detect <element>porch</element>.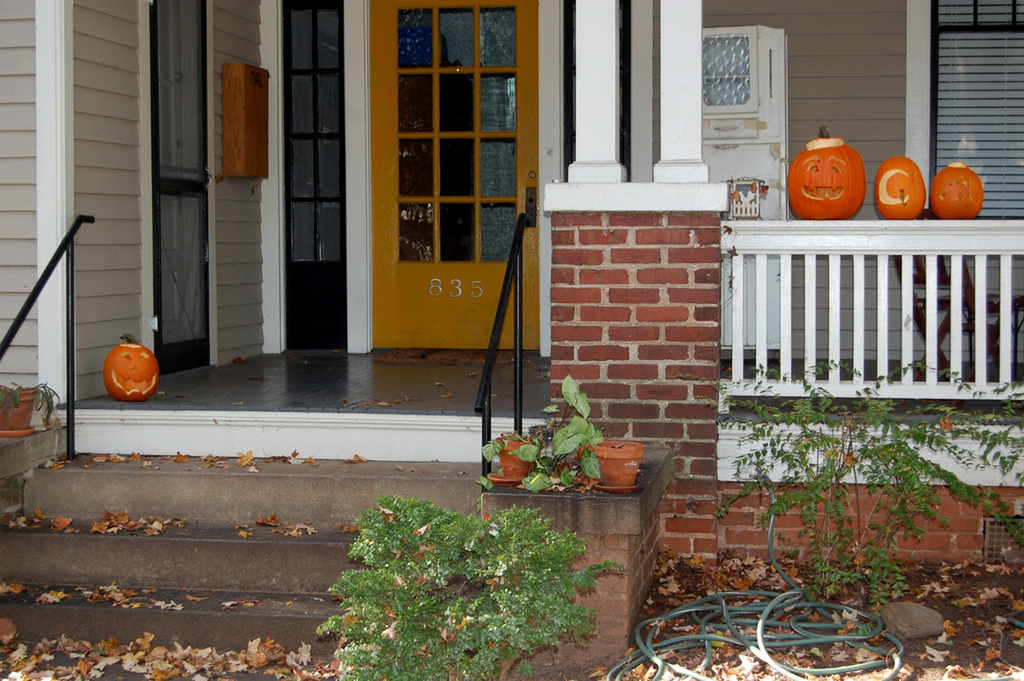
Detected at select_region(67, 211, 1023, 427).
